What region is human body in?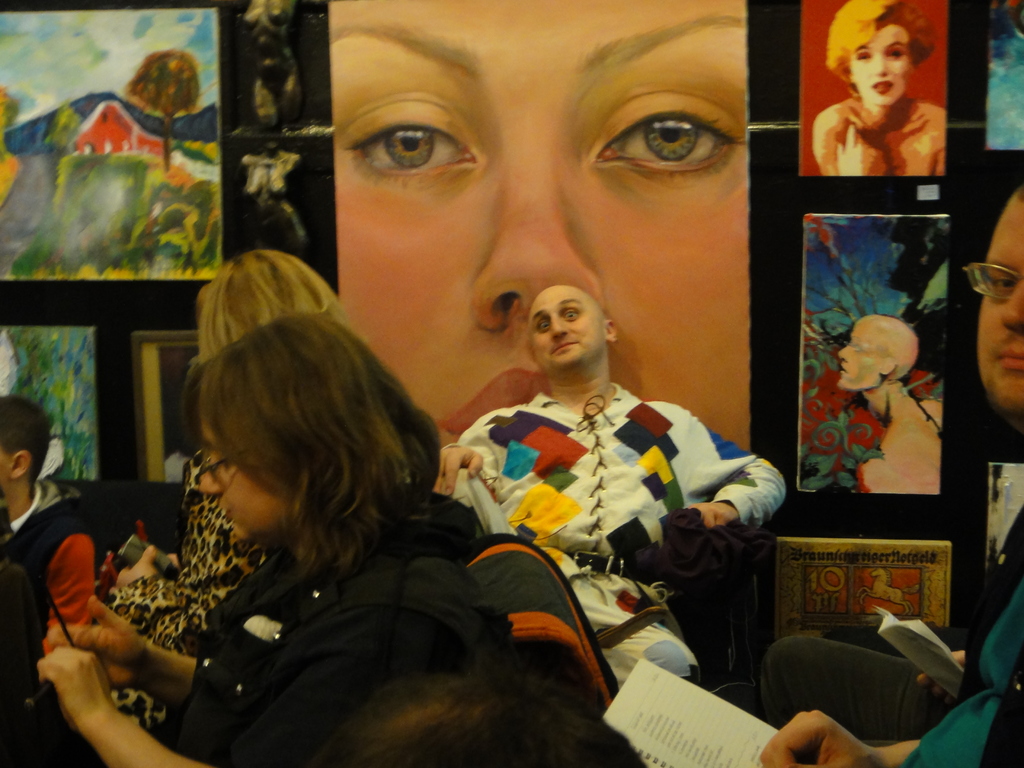
locate(747, 180, 1023, 767).
